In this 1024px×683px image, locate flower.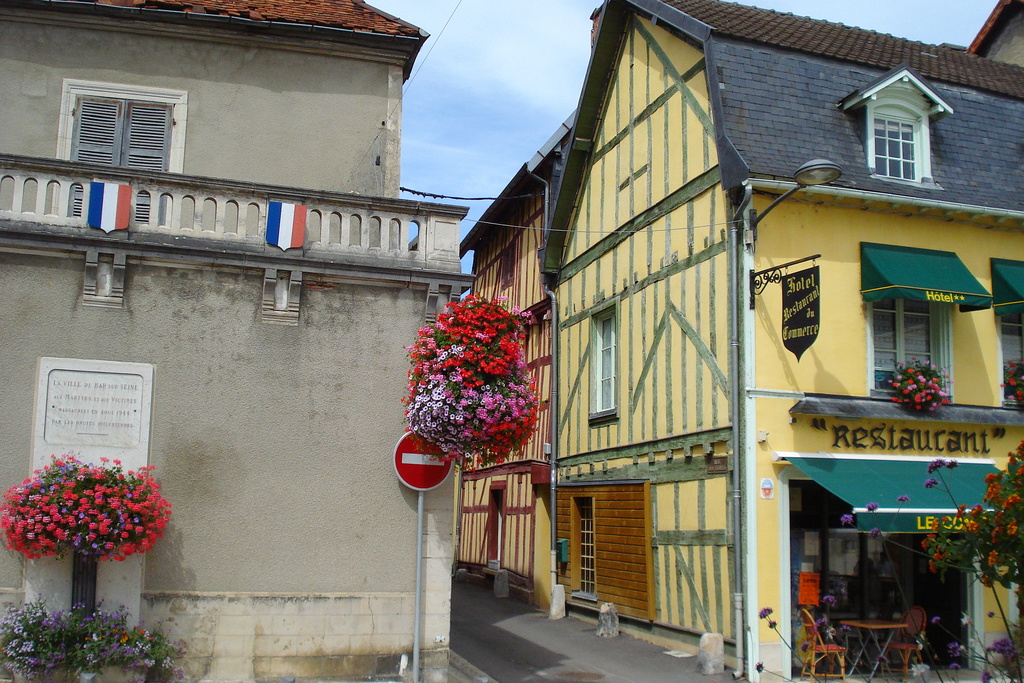
Bounding box: (960,517,976,537).
